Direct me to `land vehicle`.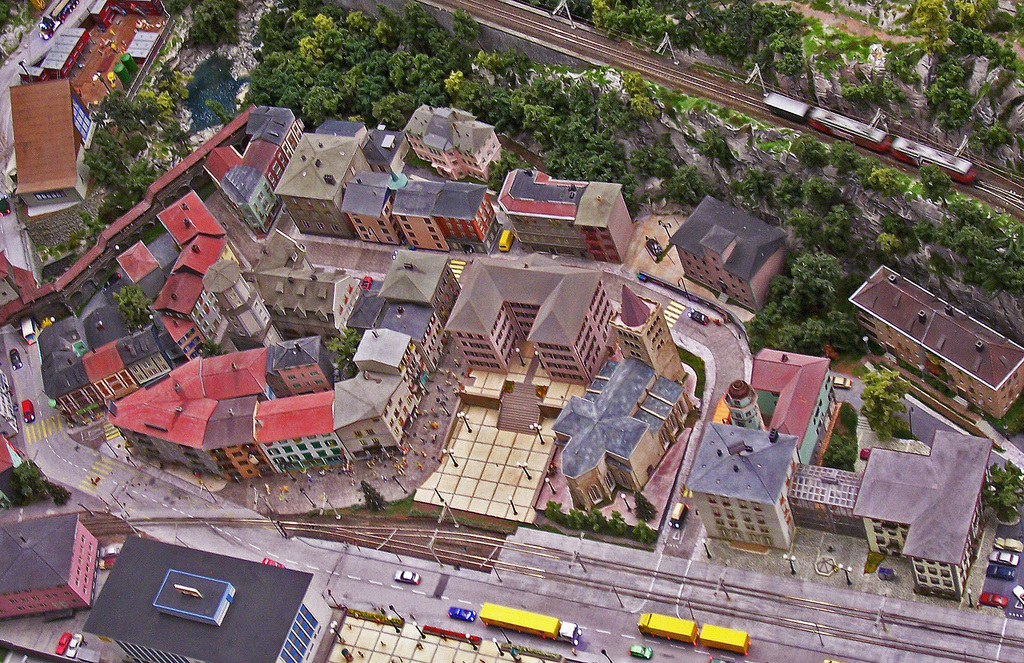
Direction: locate(476, 599, 581, 645).
